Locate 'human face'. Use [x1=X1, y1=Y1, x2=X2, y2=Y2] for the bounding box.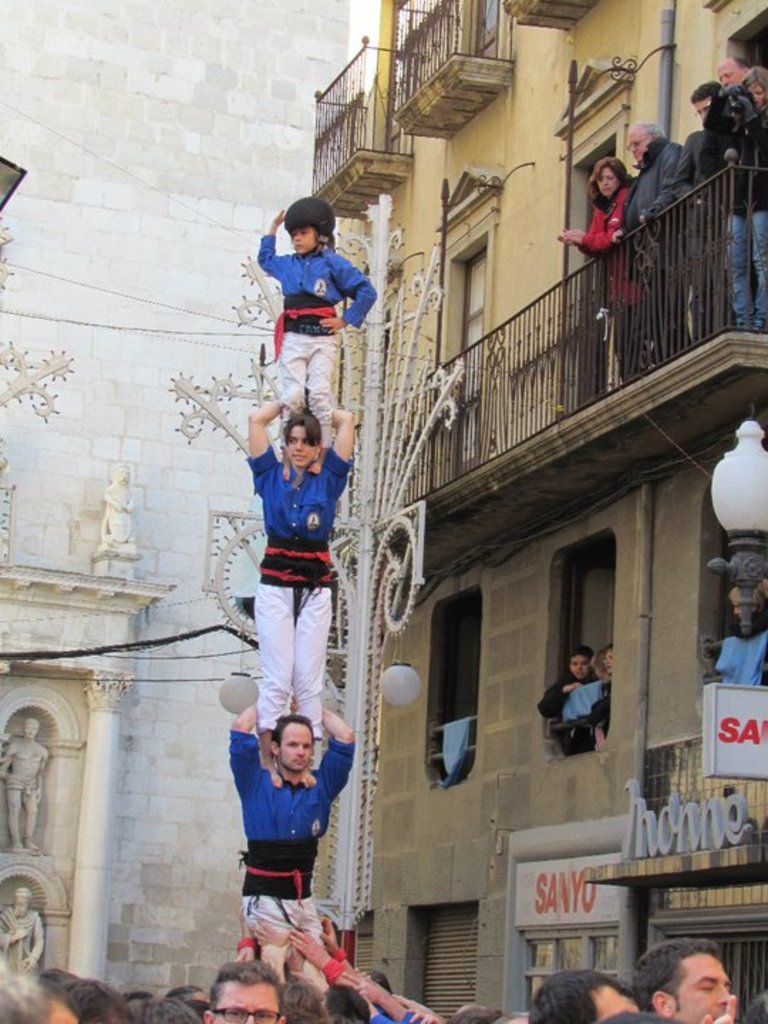
[x1=674, y1=959, x2=730, y2=1023].
